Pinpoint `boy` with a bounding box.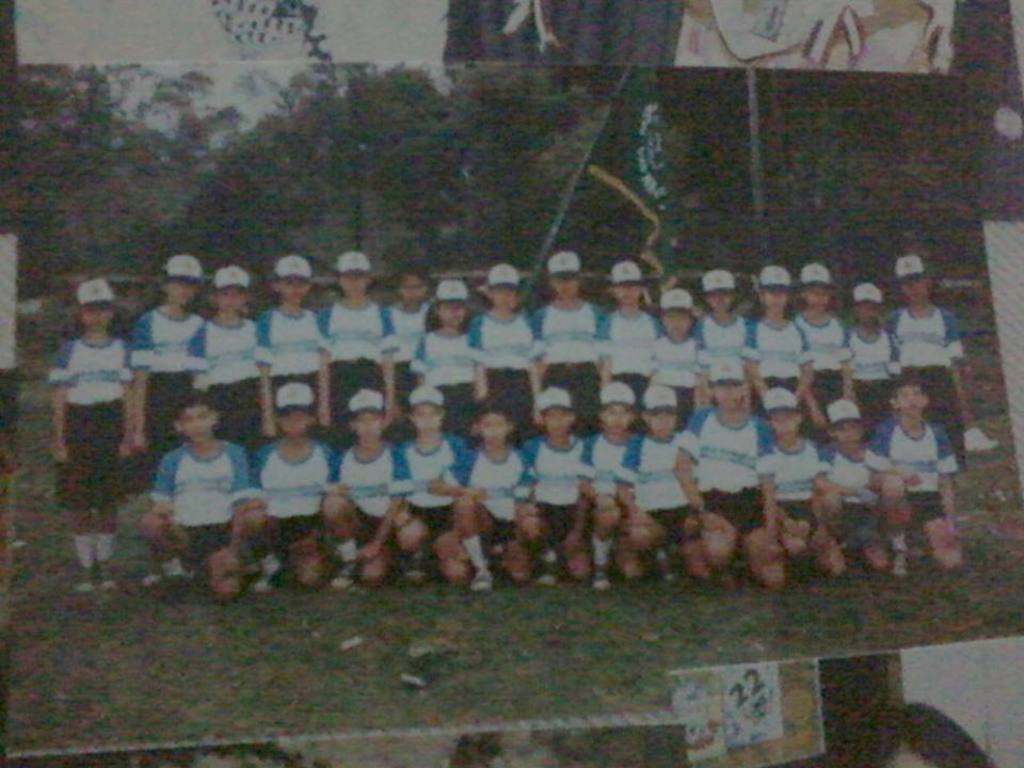
x1=396, y1=389, x2=474, y2=589.
